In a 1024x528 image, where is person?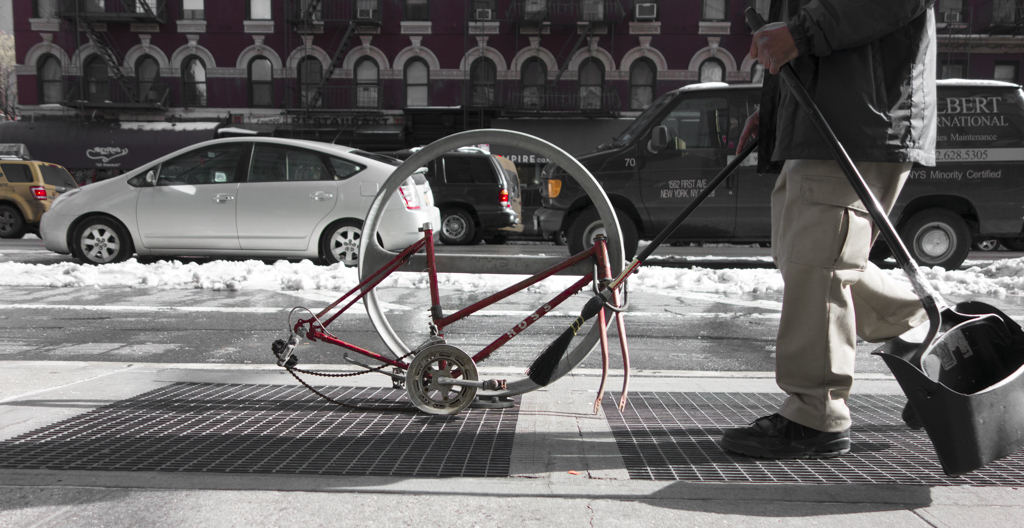
750, 0, 910, 465.
